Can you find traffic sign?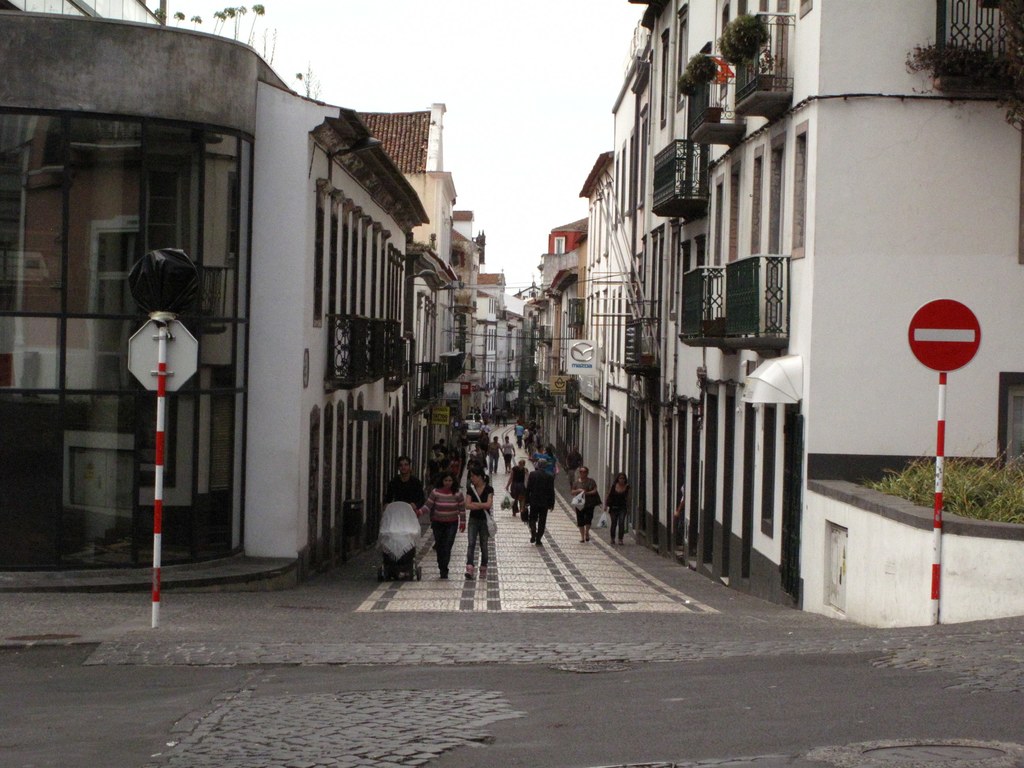
Yes, bounding box: Rect(907, 298, 979, 374).
